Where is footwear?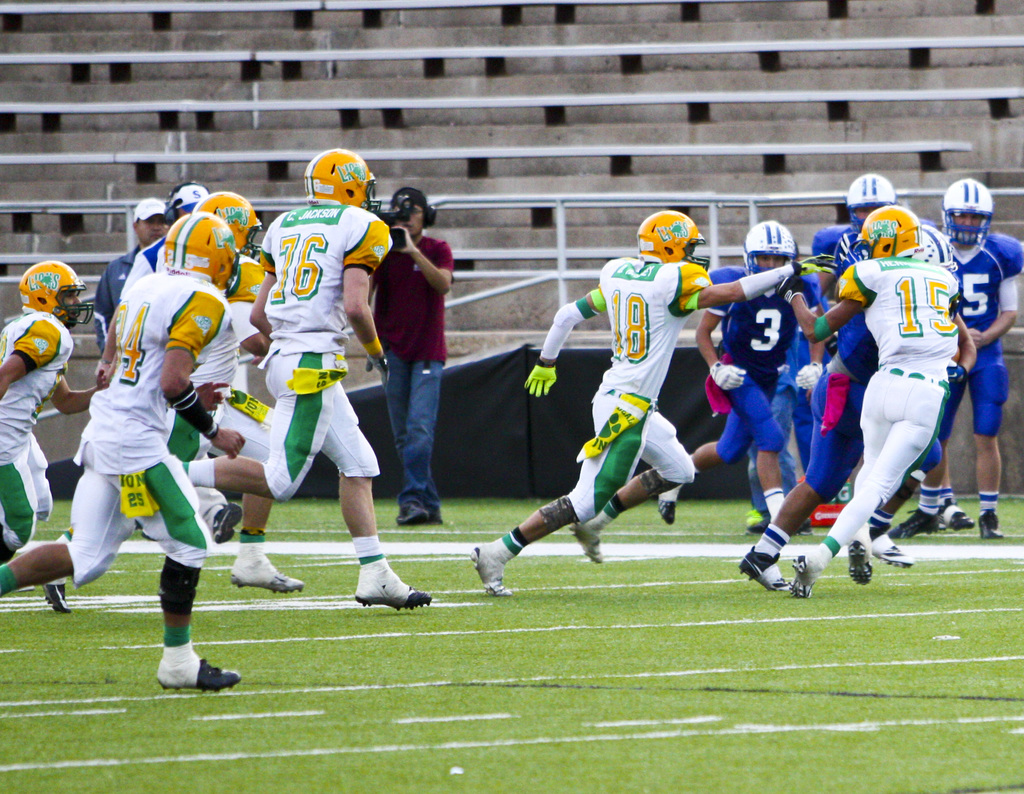
790:555:813:599.
